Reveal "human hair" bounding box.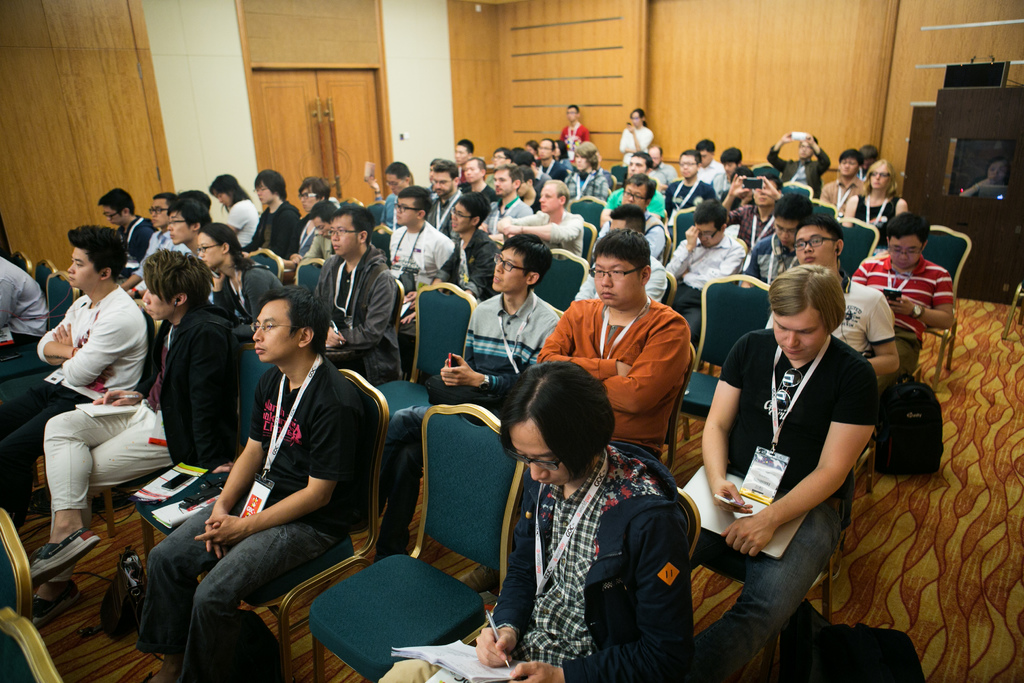
Revealed: (left=984, top=153, right=1010, bottom=176).
